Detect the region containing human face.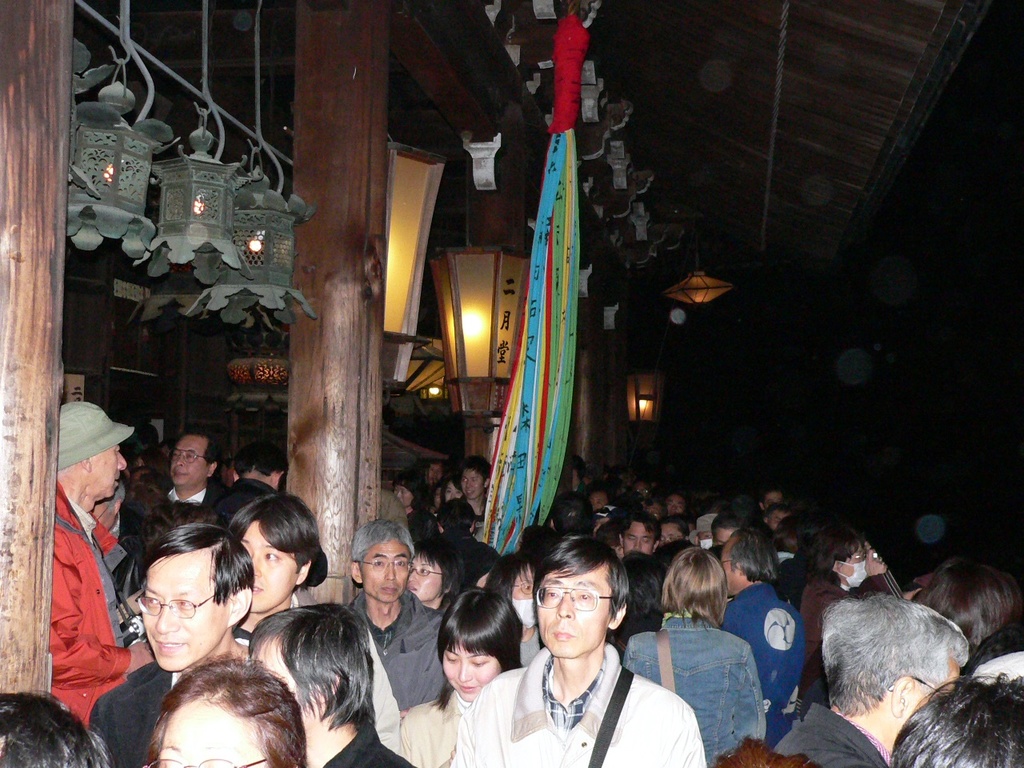
x1=142 y1=564 x2=229 y2=670.
